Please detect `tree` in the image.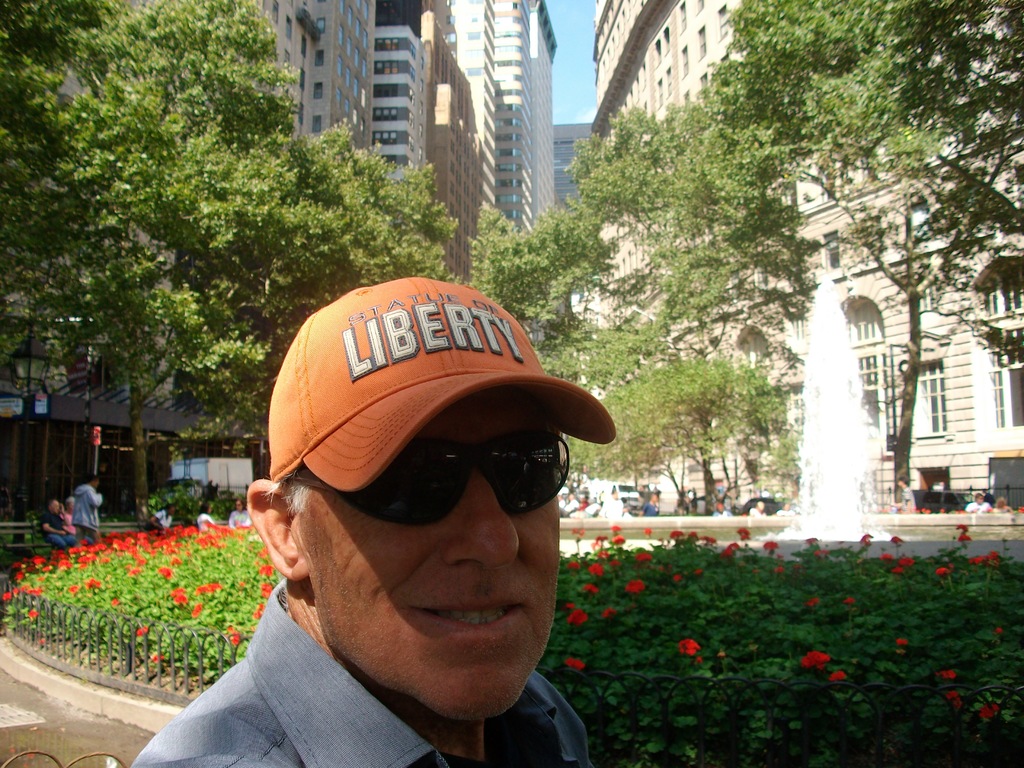
detection(0, 0, 461, 526).
